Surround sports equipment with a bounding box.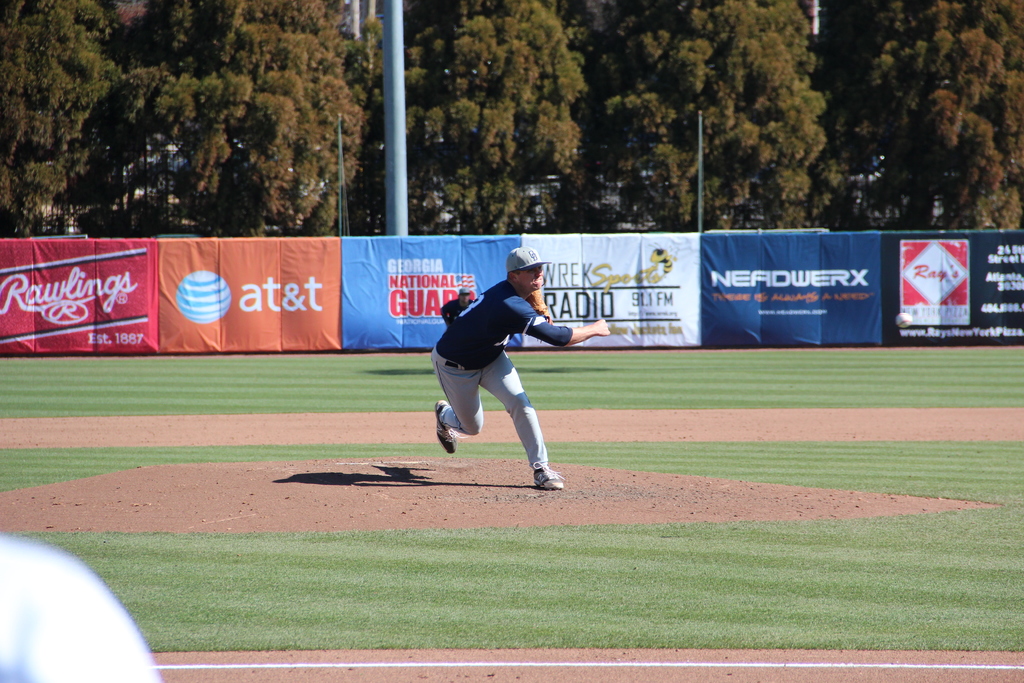
435:400:452:454.
